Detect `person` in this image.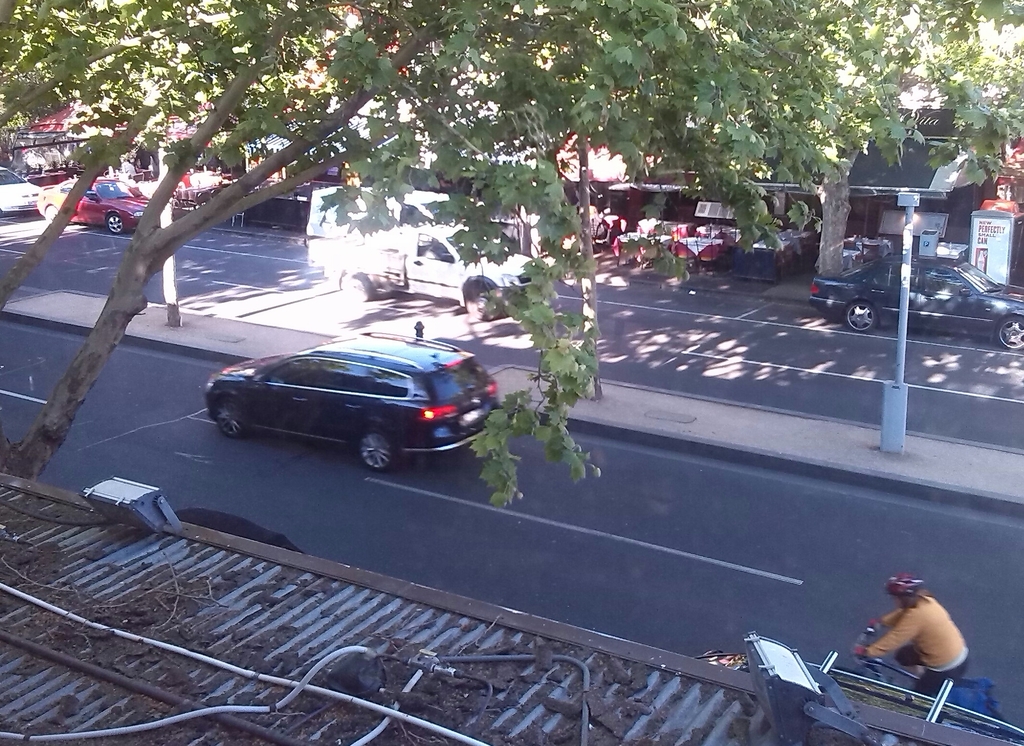
Detection: box=[879, 571, 978, 713].
